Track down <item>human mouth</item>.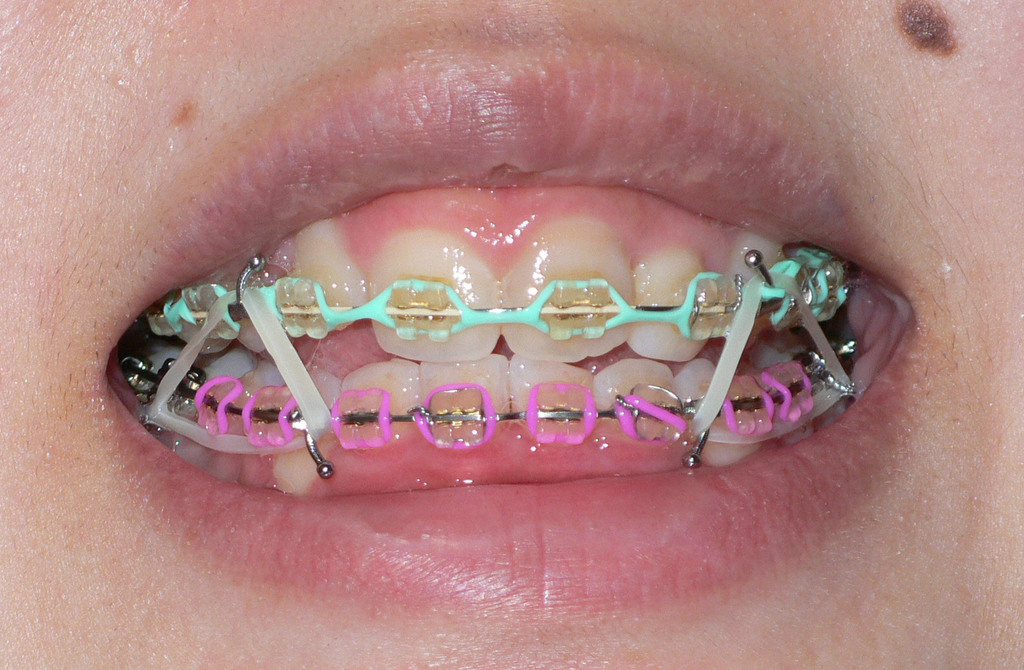
Tracked to {"left": 27, "top": 5, "right": 965, "bottom": 669}.
